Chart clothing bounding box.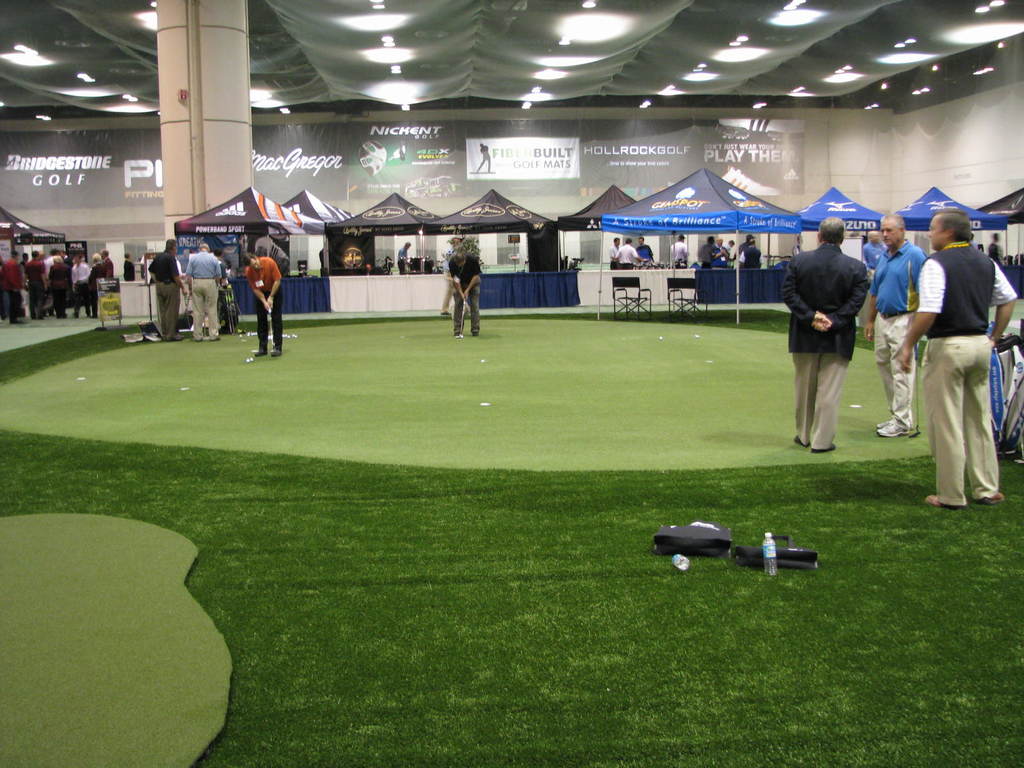
Charted: (left=779, top=244, right=865, bottom=447).
